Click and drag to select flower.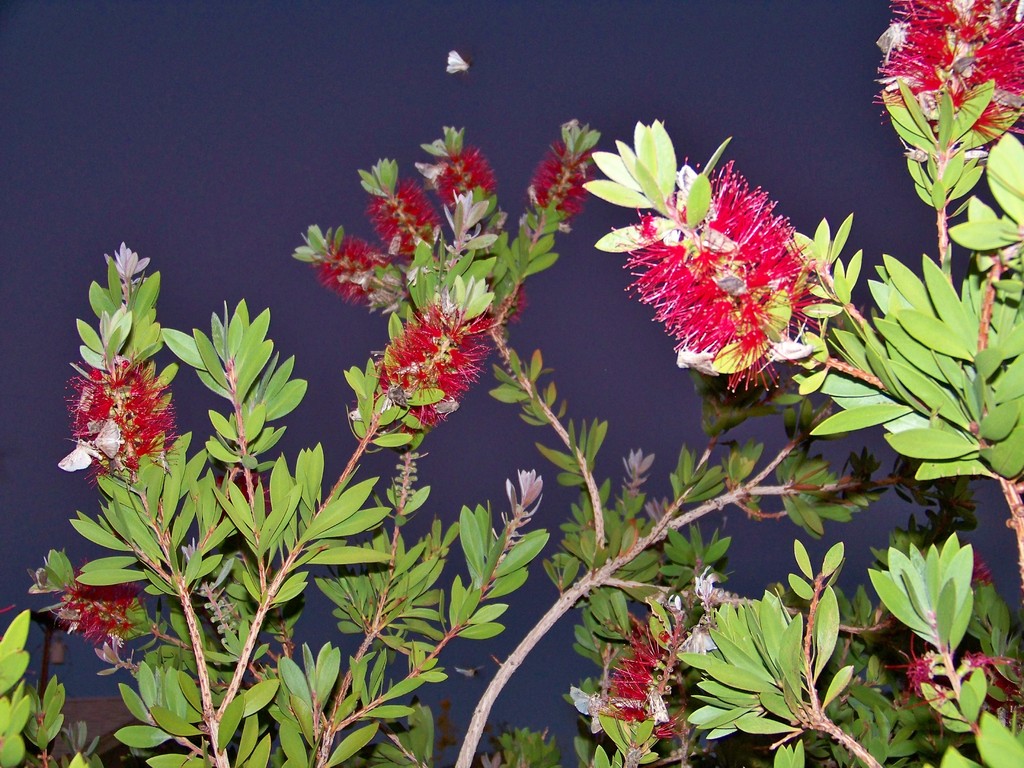
Selection: x1=51 y1=560 x2=153 y2=657.
